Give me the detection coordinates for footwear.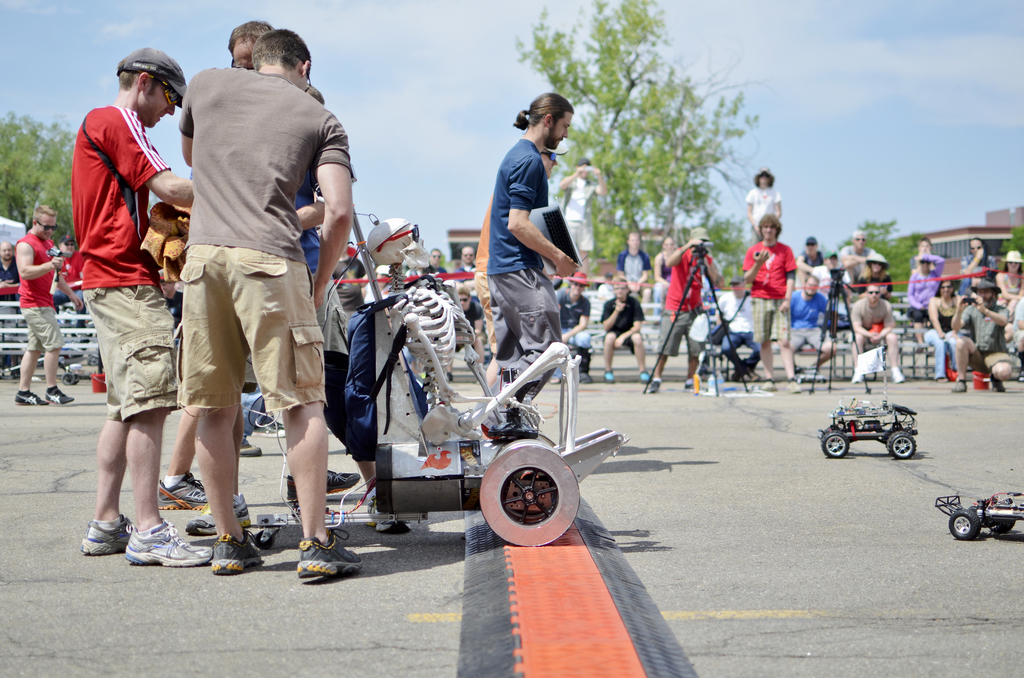
region(365, 499, 413, 535).
